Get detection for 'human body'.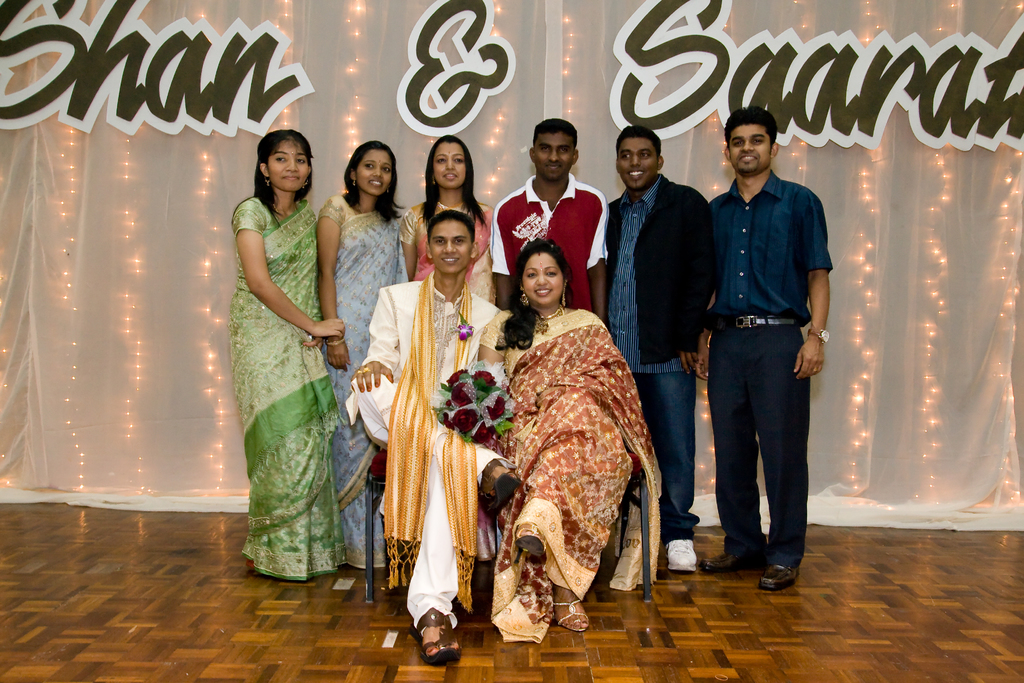
Detection: x1=212 y1=98 x2=348 y2=581.
